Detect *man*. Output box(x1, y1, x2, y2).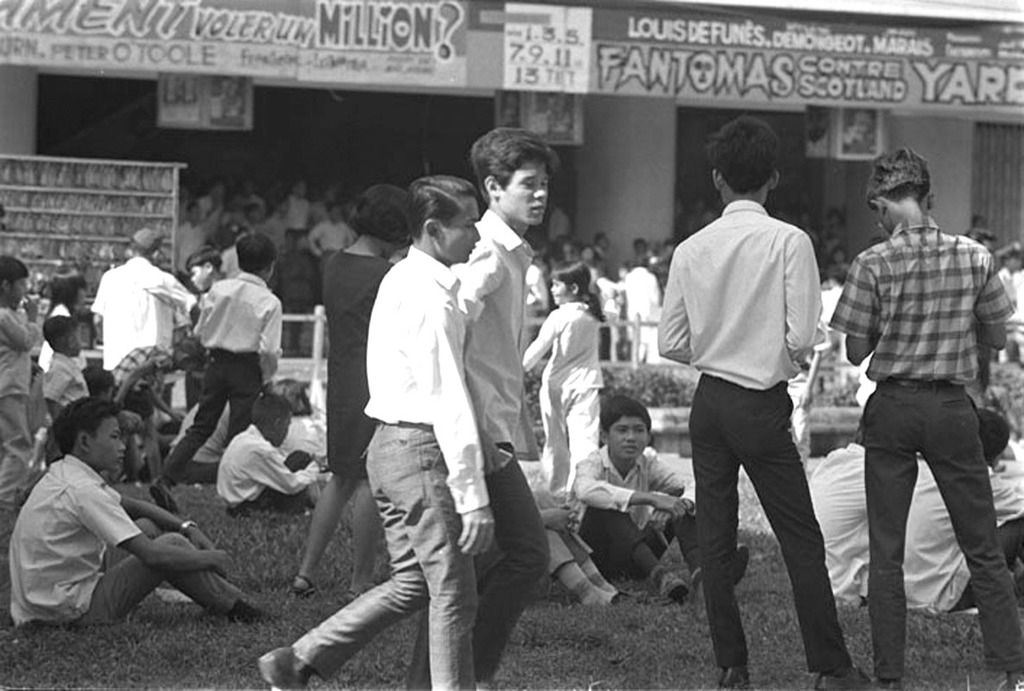
box(662, 138, 865, 667).
